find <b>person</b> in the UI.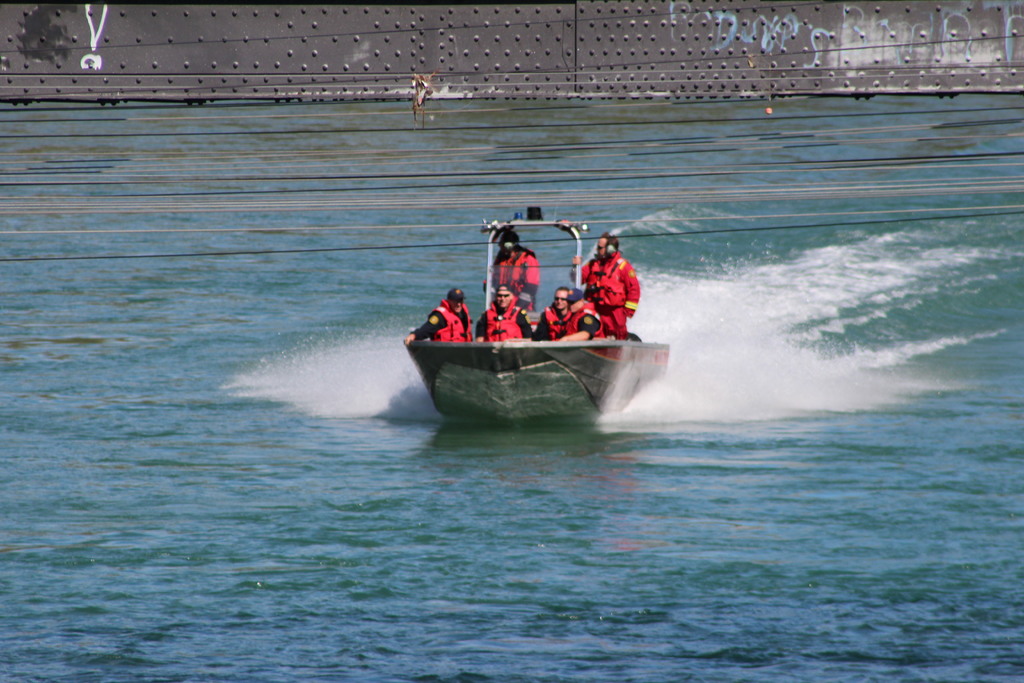
UI element at [483, 285, 547, 335].
